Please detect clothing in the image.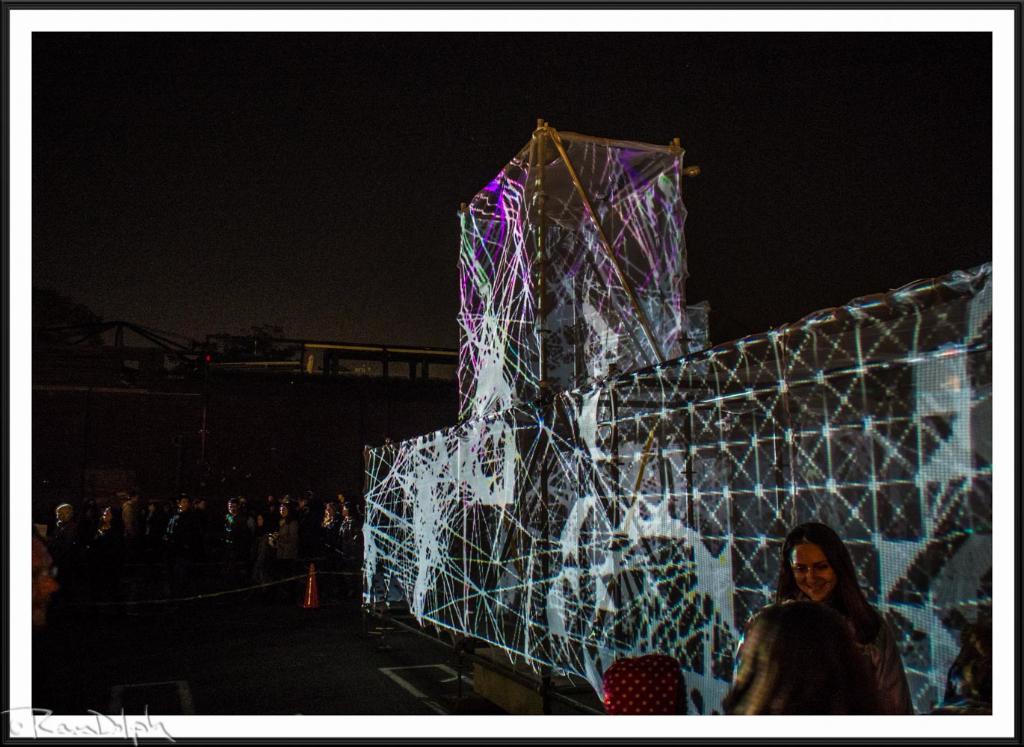
725 597 915 721.
